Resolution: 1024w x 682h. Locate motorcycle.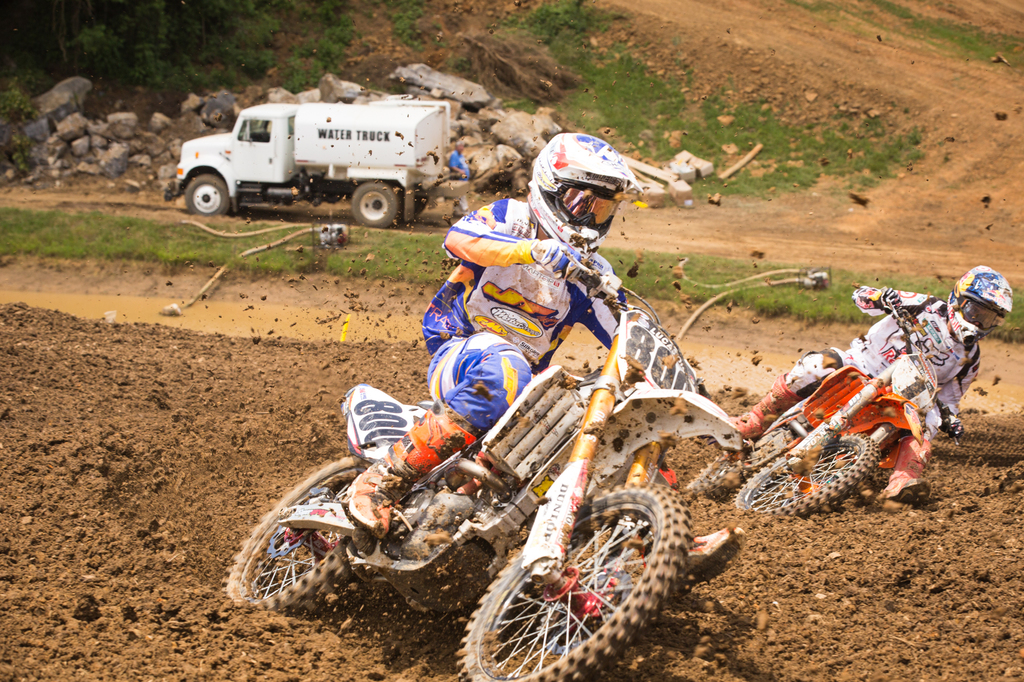
(left=220, top=258, right=741, bottom=681).
